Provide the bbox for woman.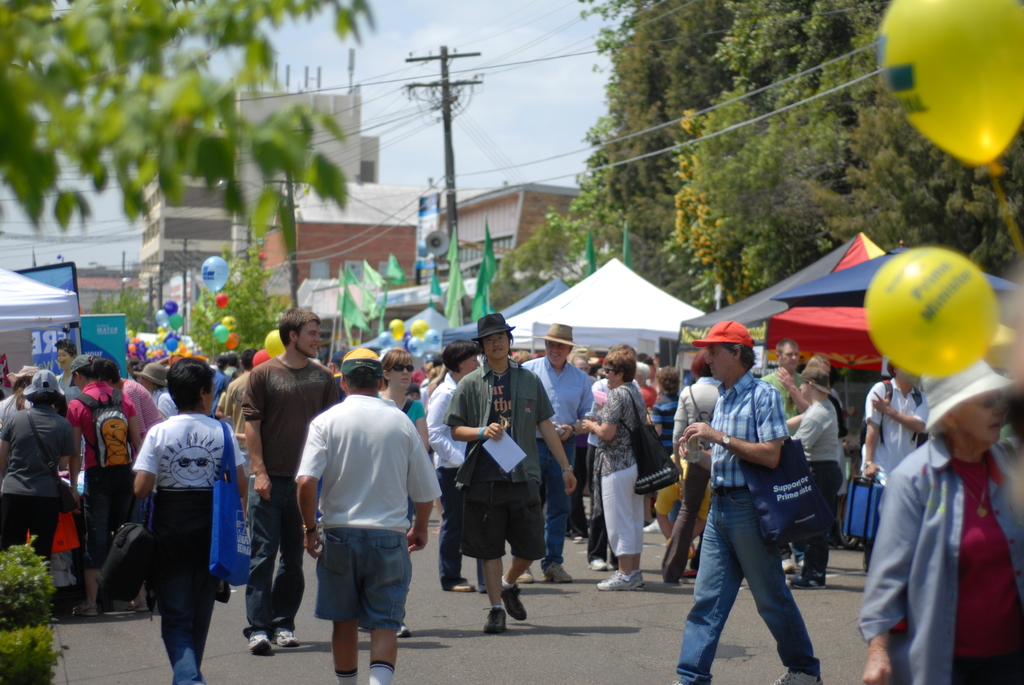
x1=644 y1=361 x2=689 y2=534.
